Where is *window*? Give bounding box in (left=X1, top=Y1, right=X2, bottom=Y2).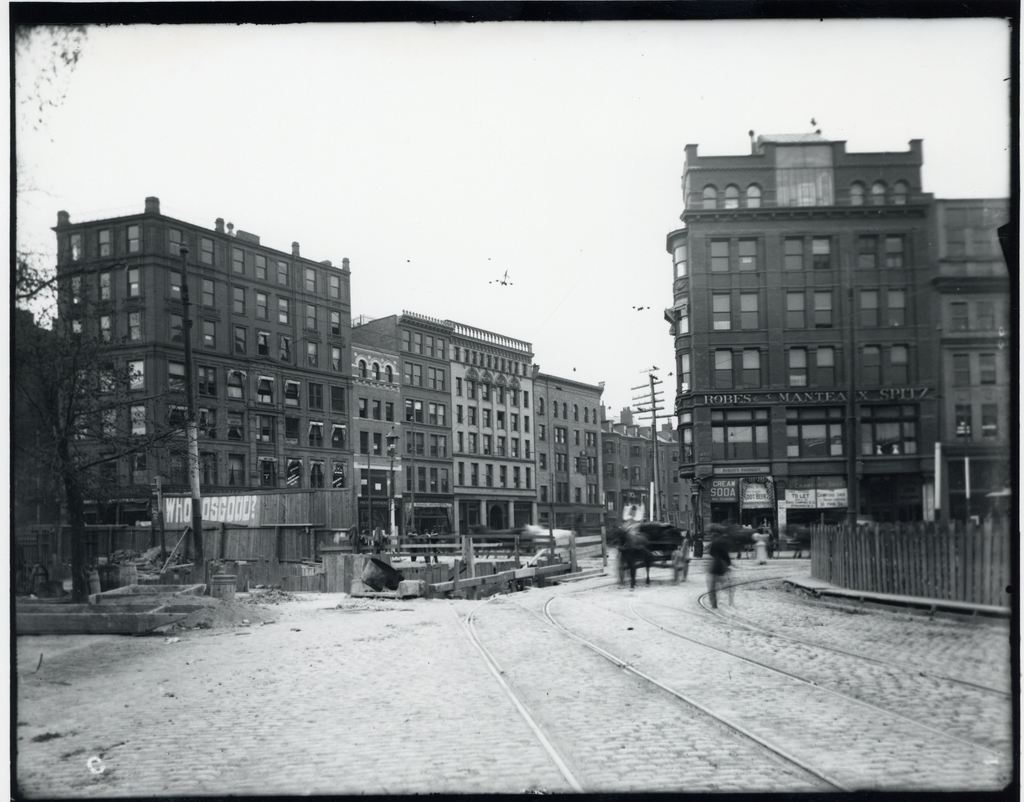
(left=406, top=464, right=413, bottom=495).
